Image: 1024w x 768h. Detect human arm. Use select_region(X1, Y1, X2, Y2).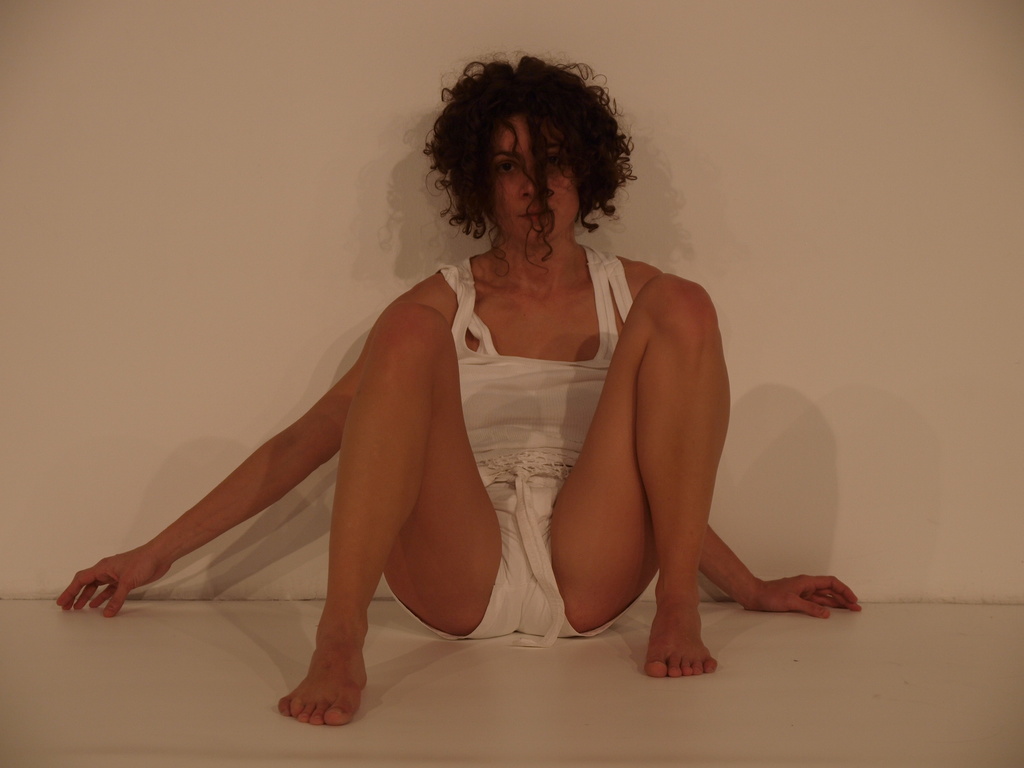
select_region(687, 506, 873, 625).
